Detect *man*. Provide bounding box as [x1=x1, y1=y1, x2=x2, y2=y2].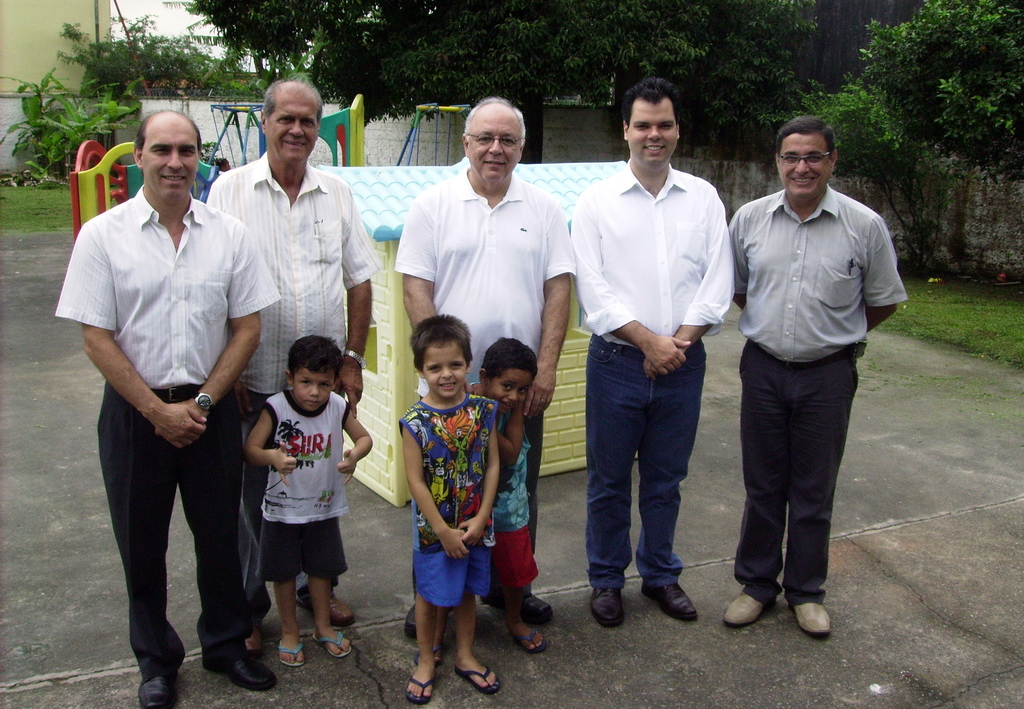
[x1=204, y1=81, x2=381, y2=628].
